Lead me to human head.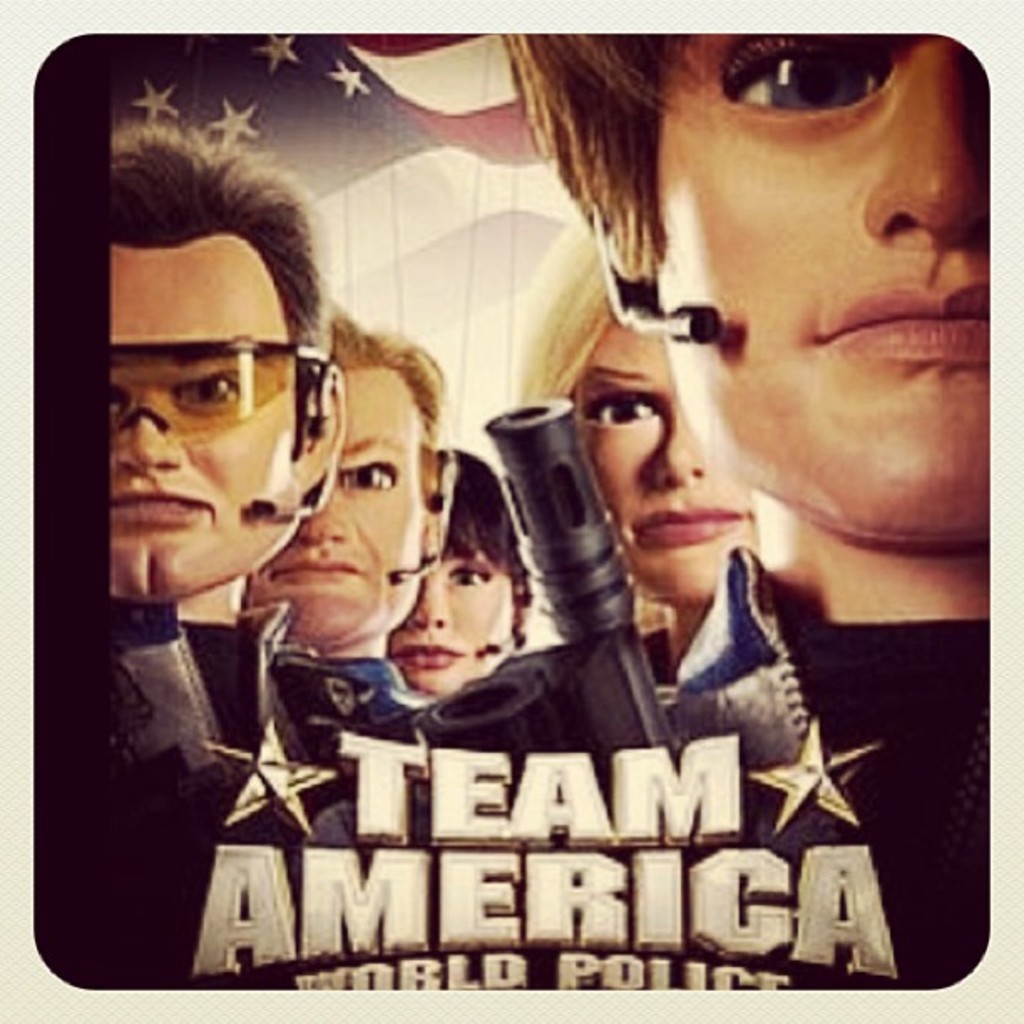
Lead to <region>109, 122, 336, 609</region>.
